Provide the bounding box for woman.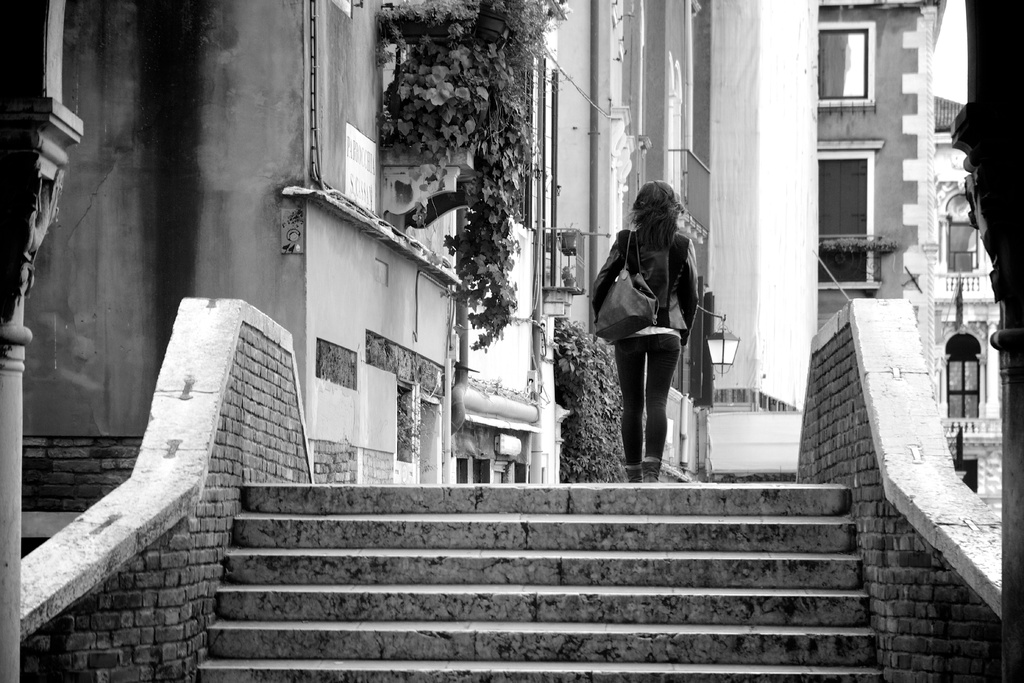
<bbox>593, 177, 722, 487</bbox>.
